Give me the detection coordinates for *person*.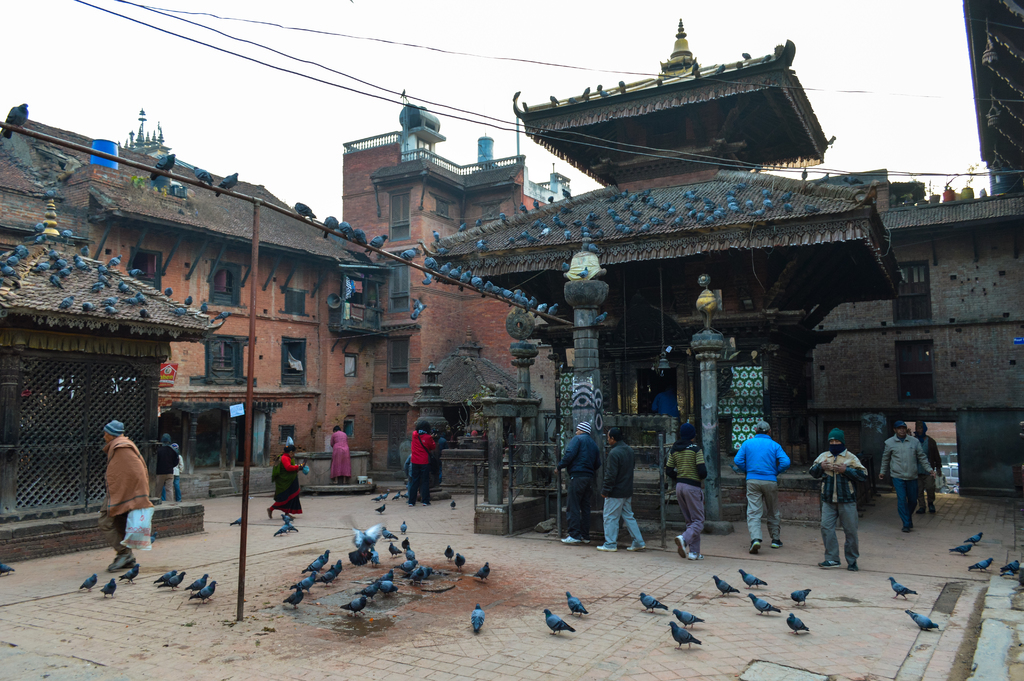
select_region(554, 419, 601, 548).
